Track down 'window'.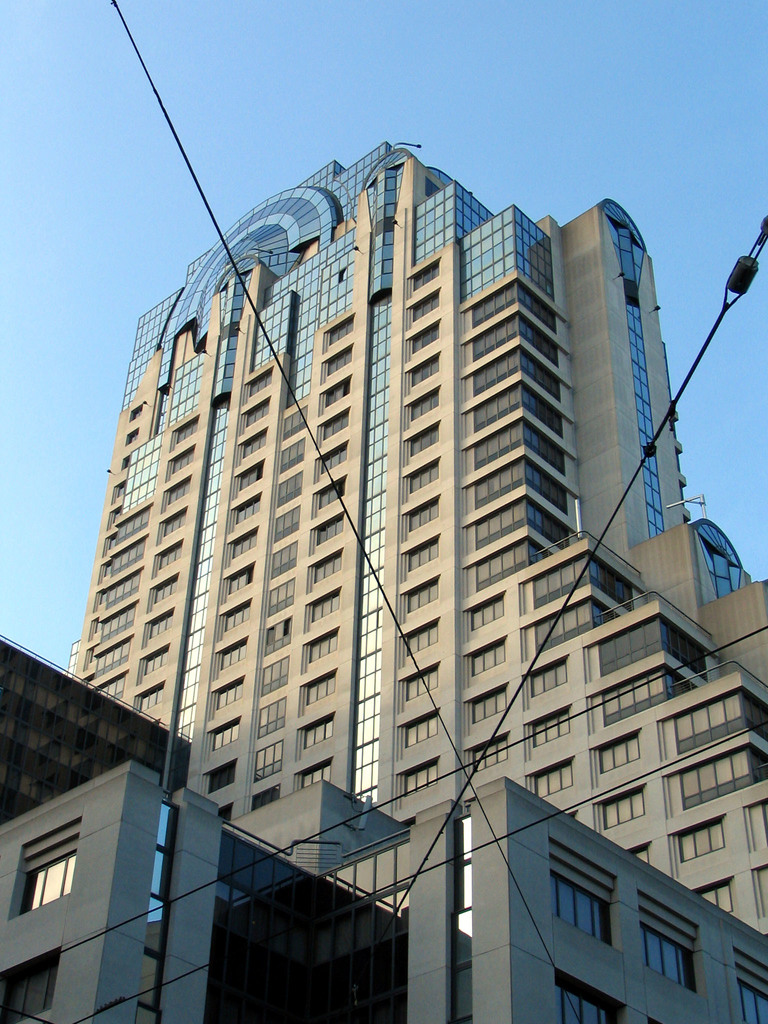
Tracked to (248, 369, 271, 397).
